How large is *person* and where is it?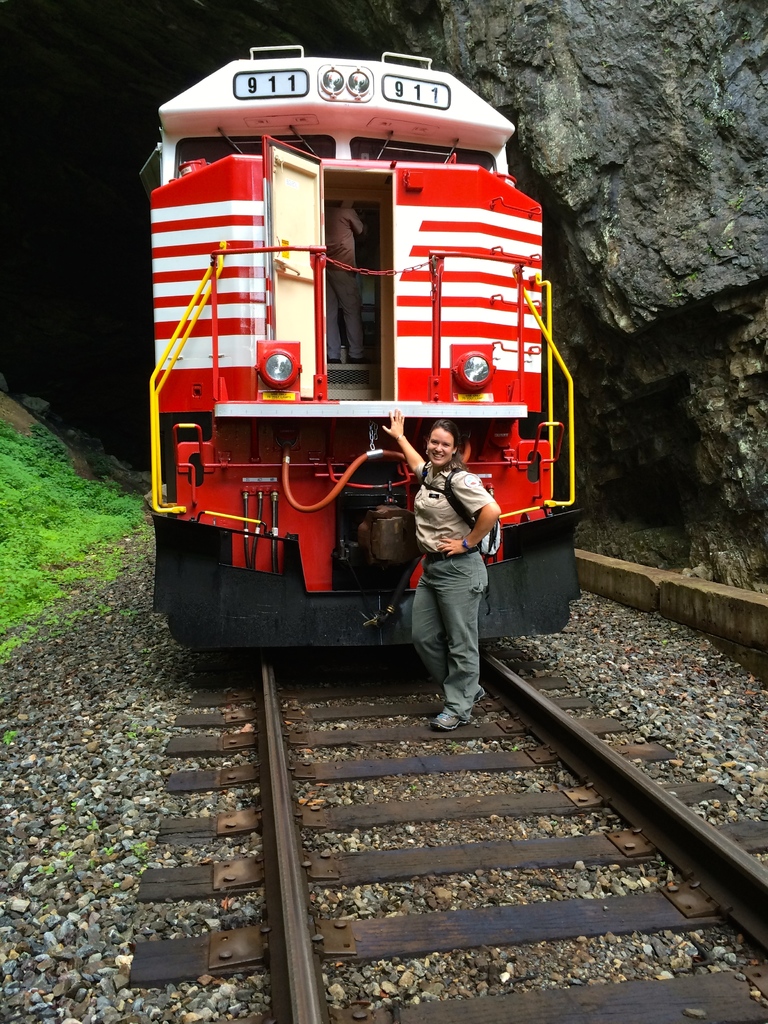
Bounding box: 325 199 372 365.
